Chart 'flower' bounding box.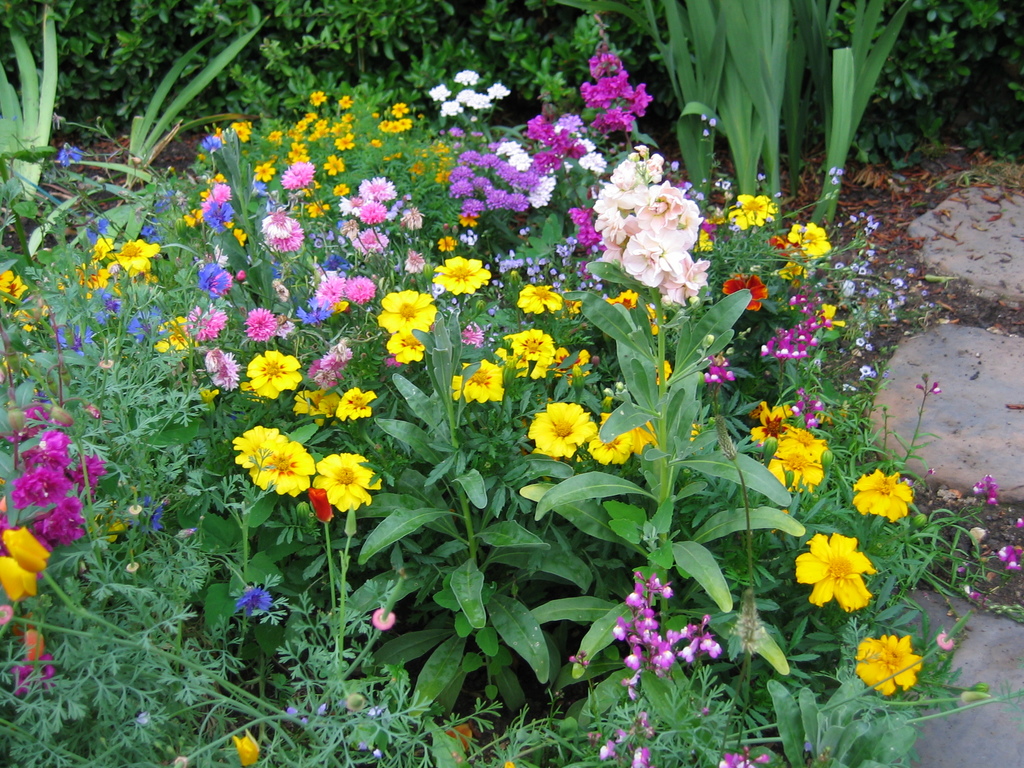
Charted: {"x1": 263, "y1": 213, "x2": 303, "y2": 243}.
